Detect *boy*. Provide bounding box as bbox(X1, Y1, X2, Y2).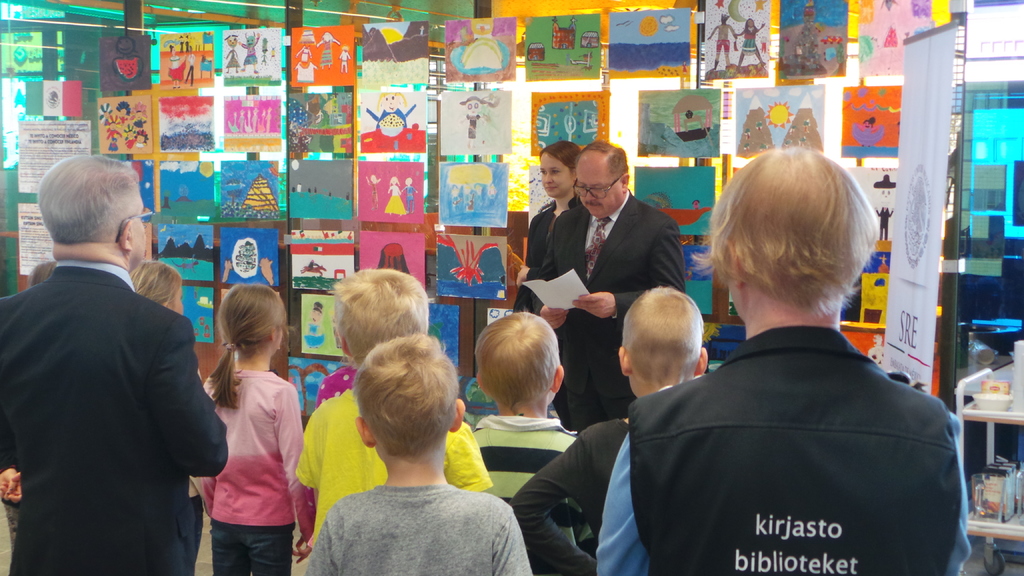
bbox(294, 269, 493, 548).
